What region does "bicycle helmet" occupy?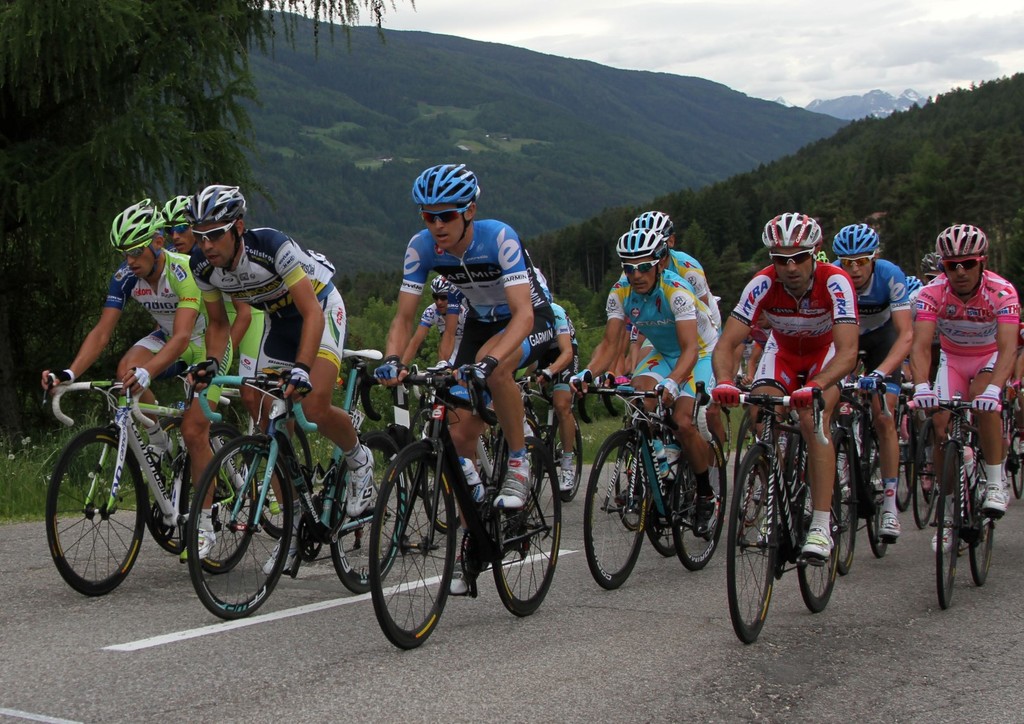
{"x1": 403, "y1": 162, "x2": 476, "y2": 212}.
